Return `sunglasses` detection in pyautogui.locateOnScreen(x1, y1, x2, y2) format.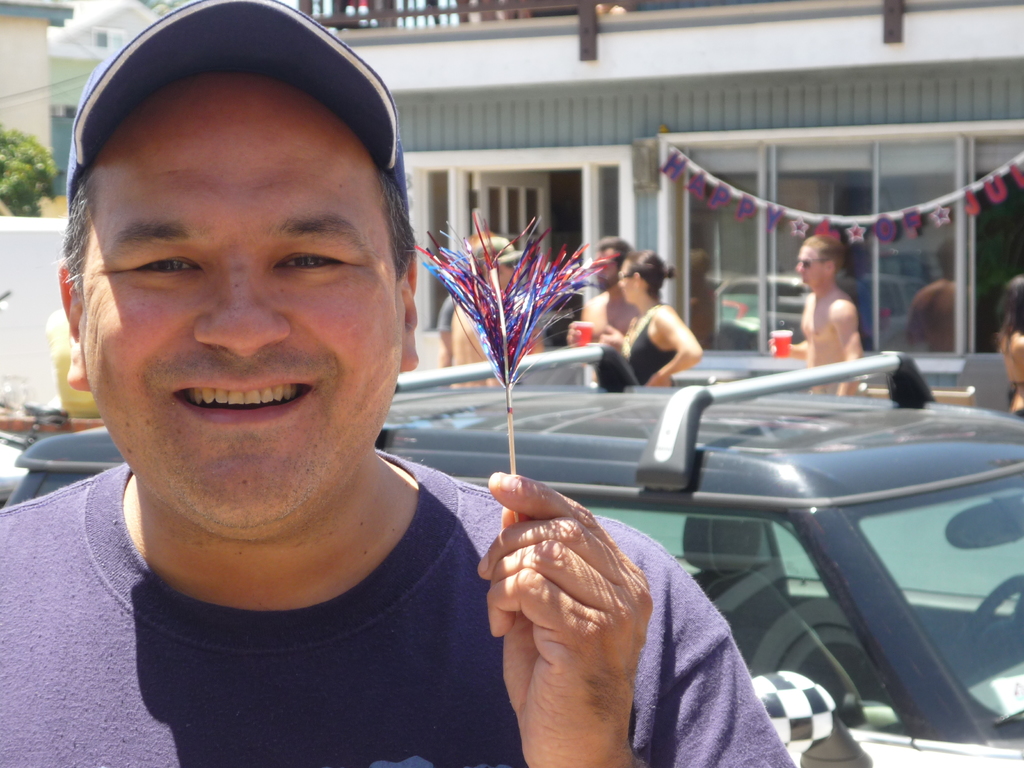
pyautogui.locateOnScreen(797, 255, 826, 266).
